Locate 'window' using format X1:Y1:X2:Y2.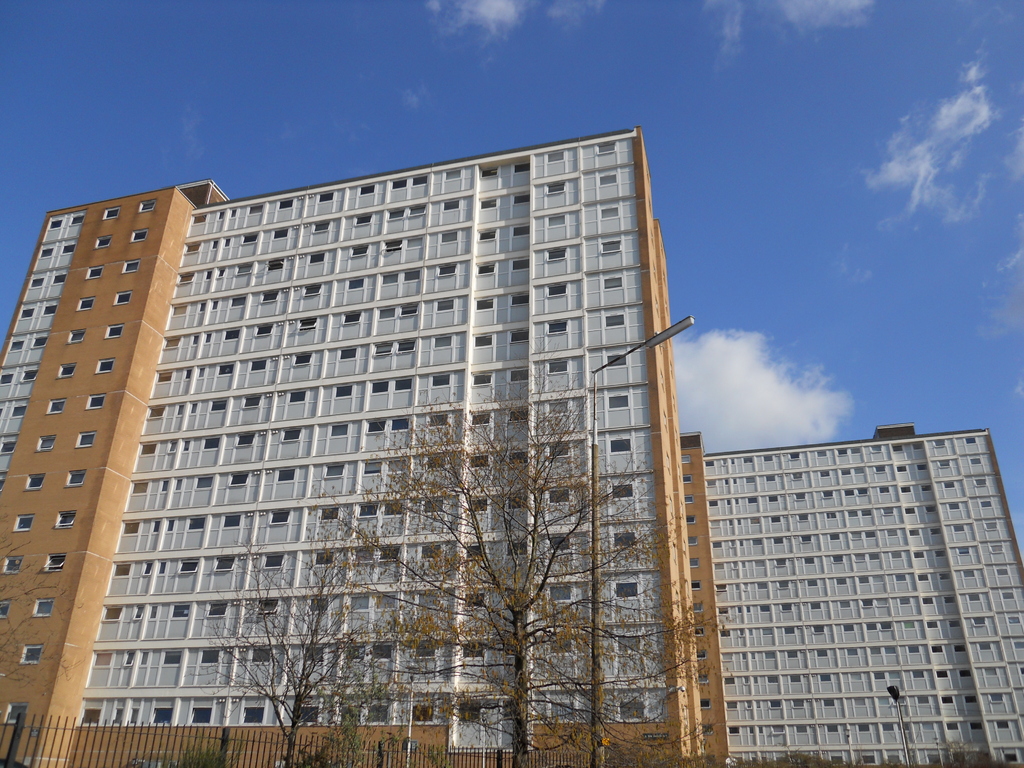
399:303:419:316.
